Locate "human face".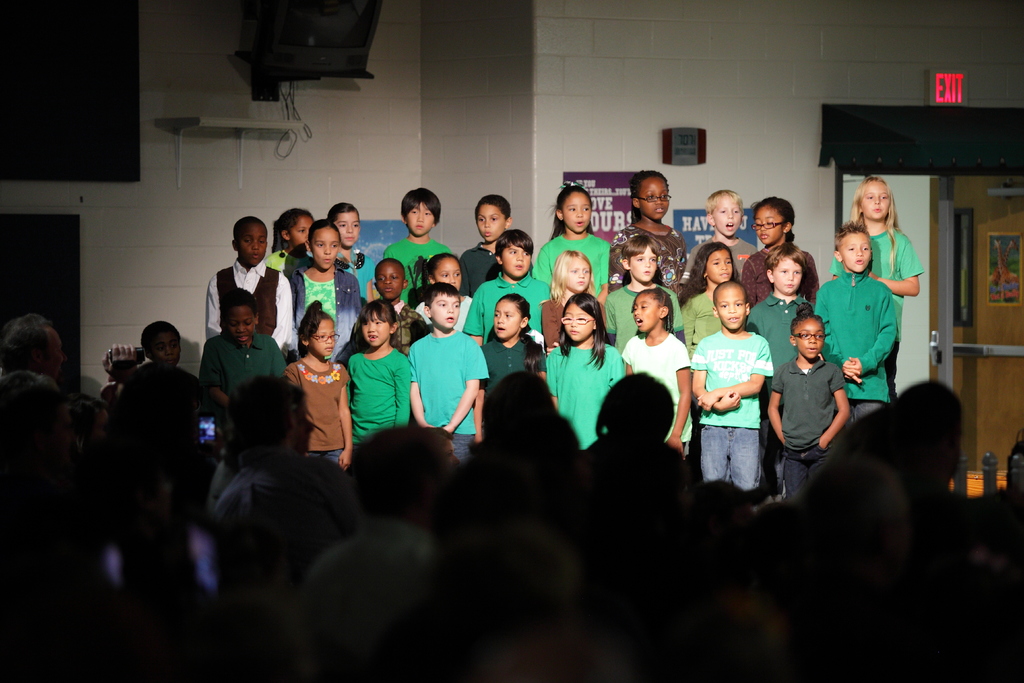
Bounding box: bbox(51, 333, 68, 377).
